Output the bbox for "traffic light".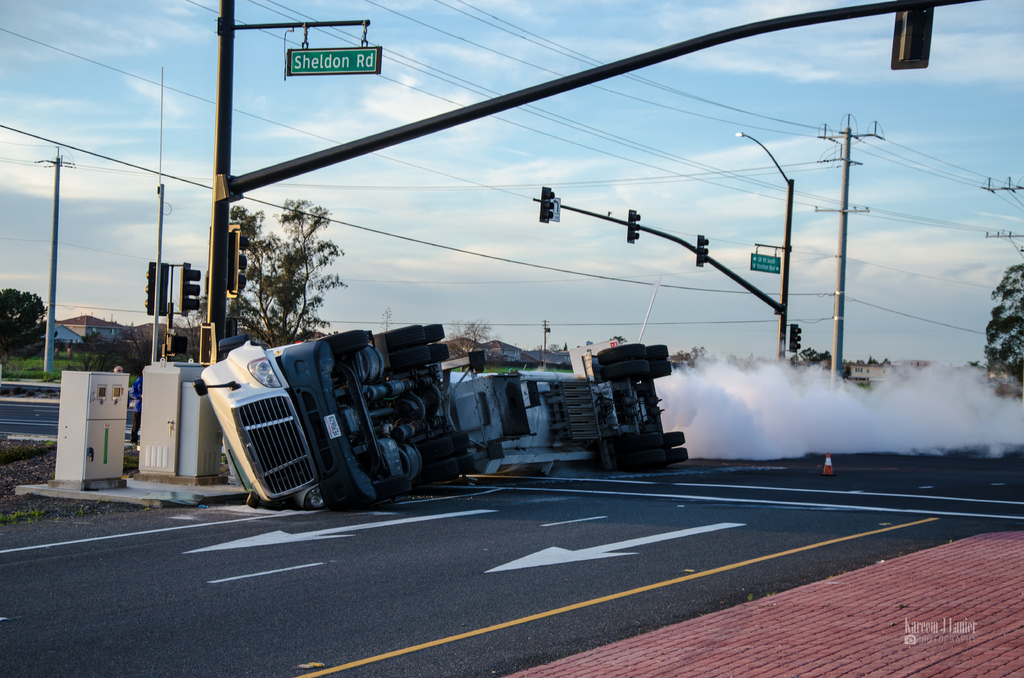
x1=228 y1=316 x2=236 y2=342.
